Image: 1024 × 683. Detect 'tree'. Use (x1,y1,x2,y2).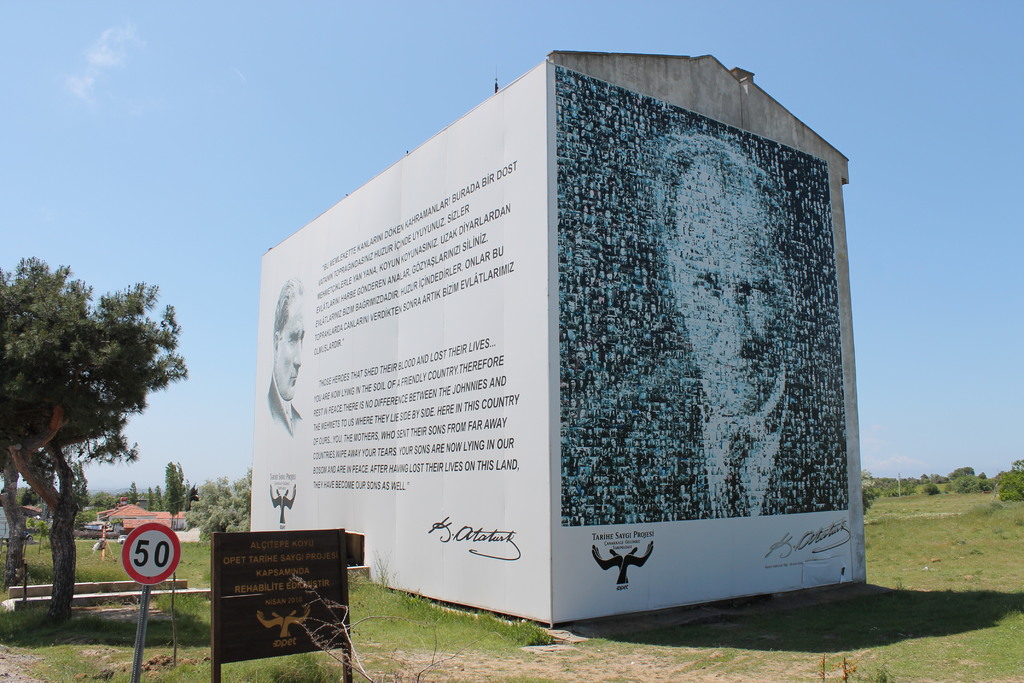
(129,481,138,506).
